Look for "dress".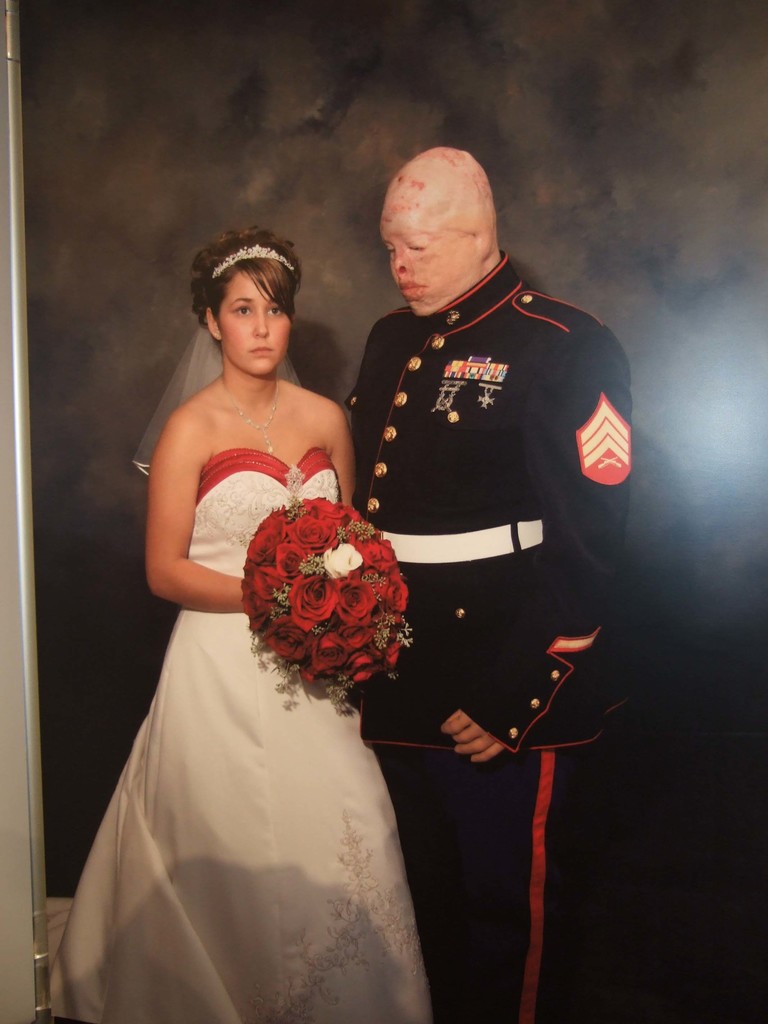
Found: left=49, top=445, right=430, bottom=1023.
